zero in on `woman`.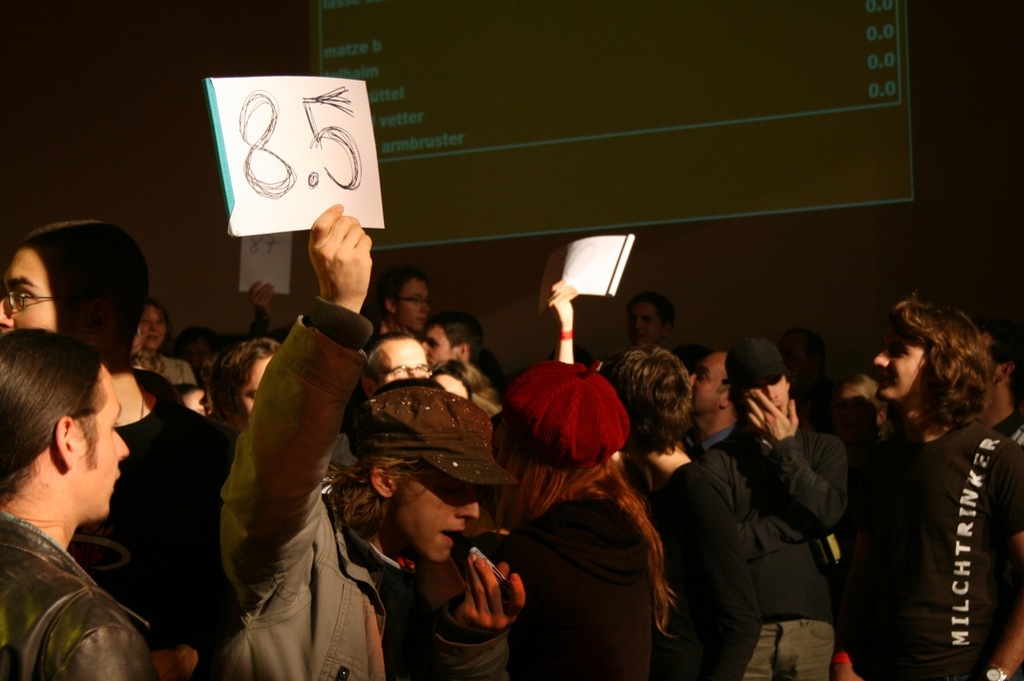
Zeroed in: bbox(207, 337, 282, 427).
